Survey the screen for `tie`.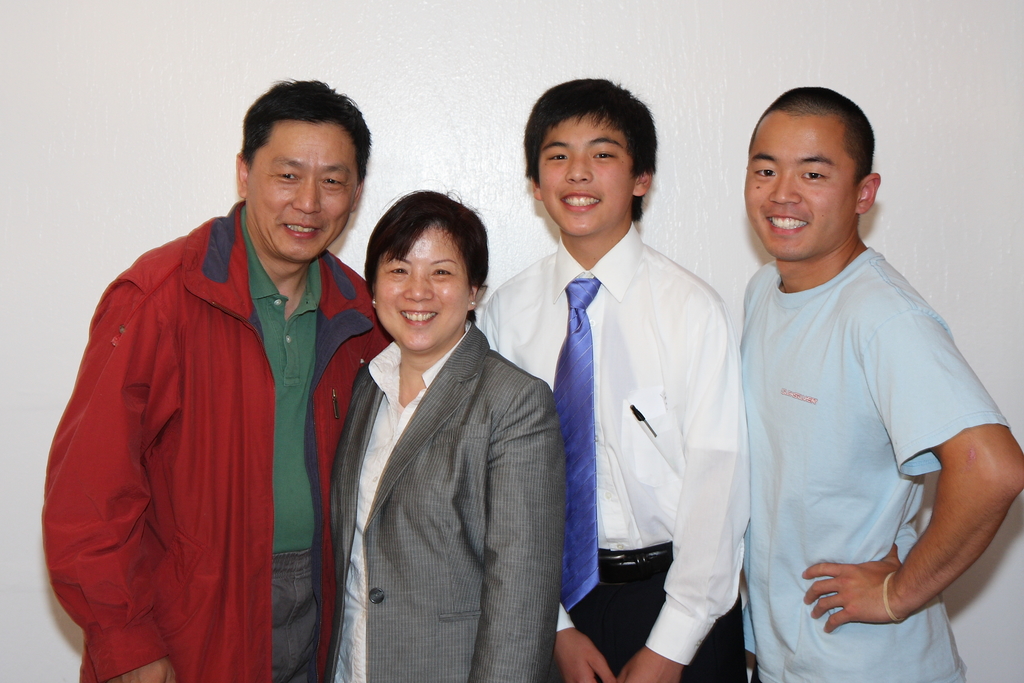
Survey found: <box>550,276,600,614</box>.
